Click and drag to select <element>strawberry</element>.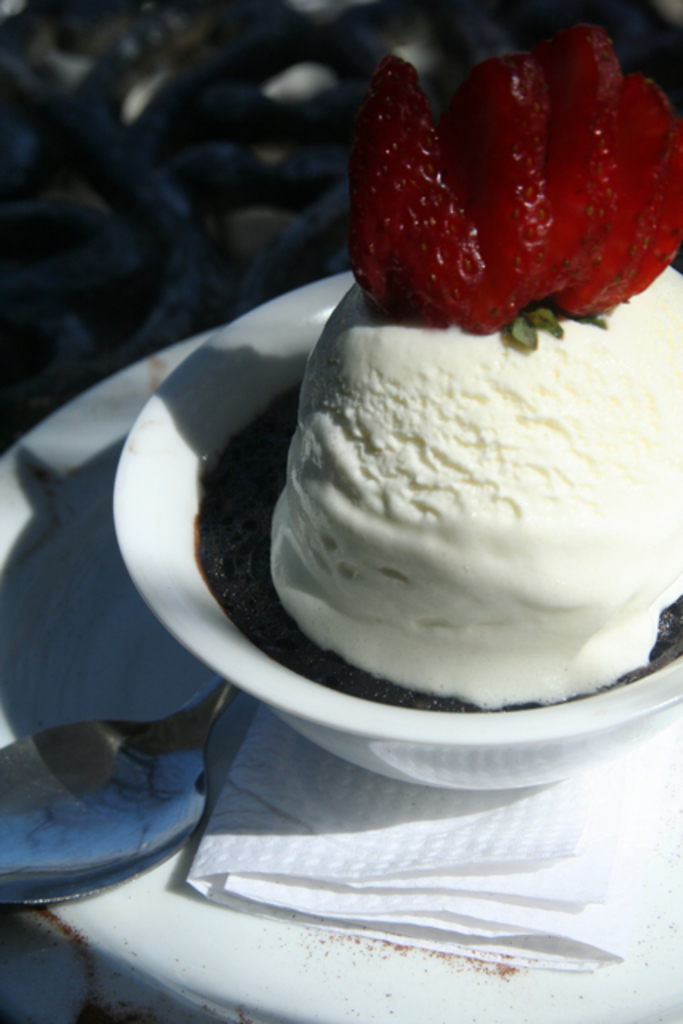
Selection: region(363, 30, 646, 318).
